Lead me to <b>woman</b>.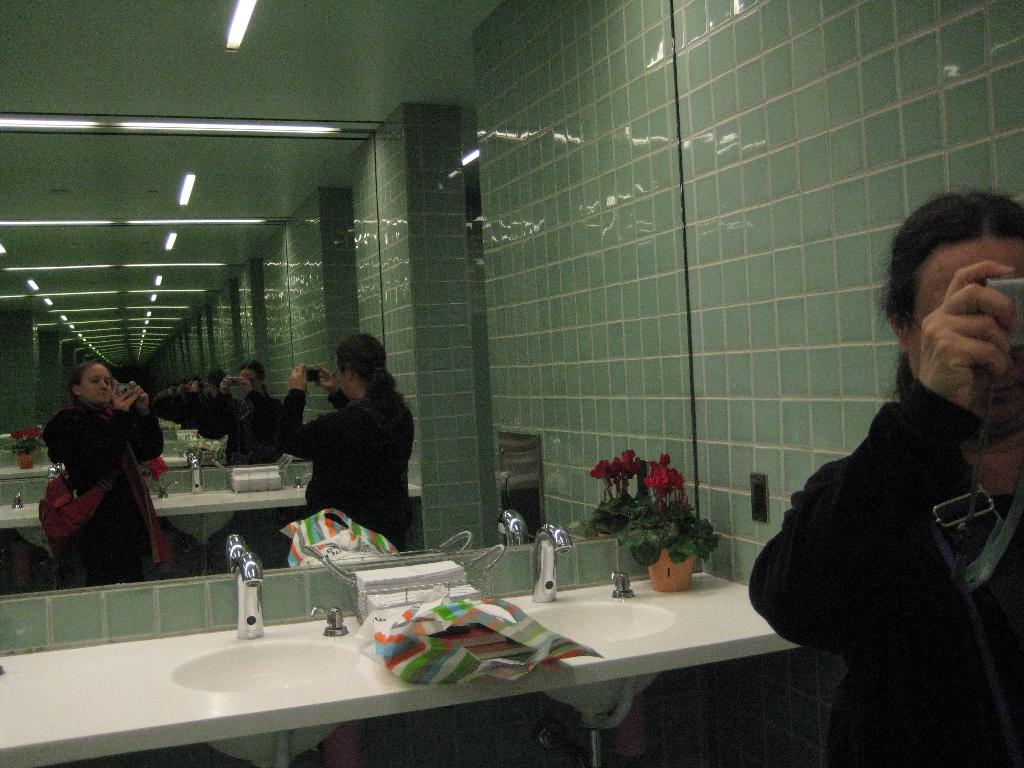
Lead to l=749, t=189, r=1023, b=767.
